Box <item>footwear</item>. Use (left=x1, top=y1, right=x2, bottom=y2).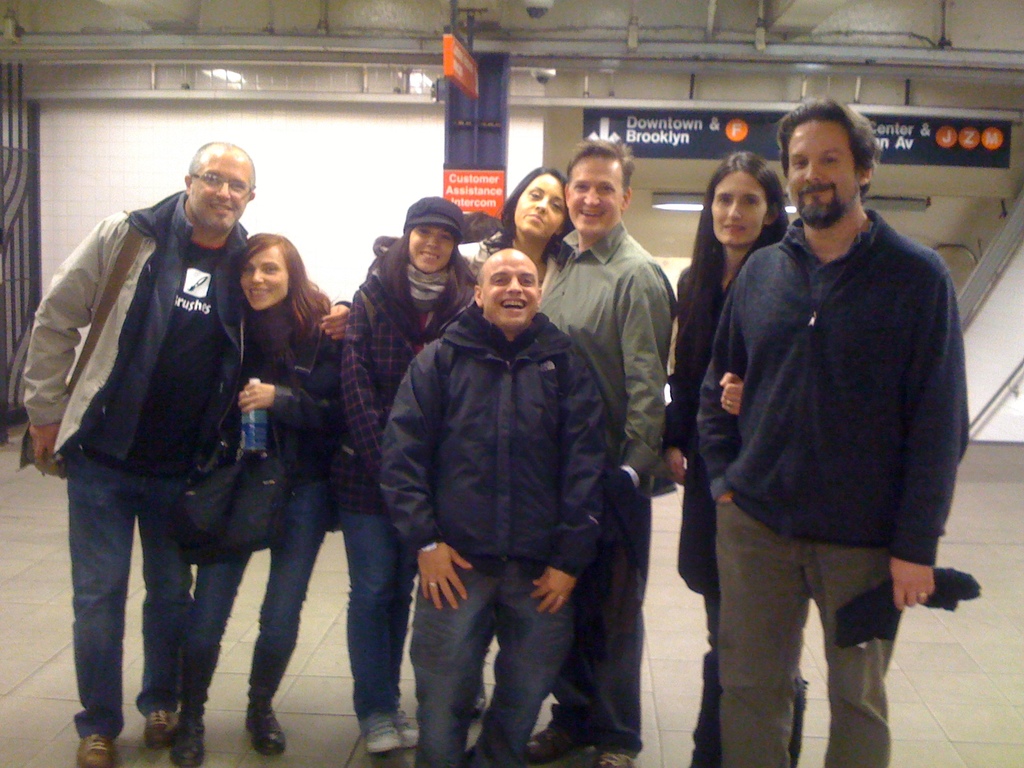
(left=146, top=709, right=170, bottom=746).
